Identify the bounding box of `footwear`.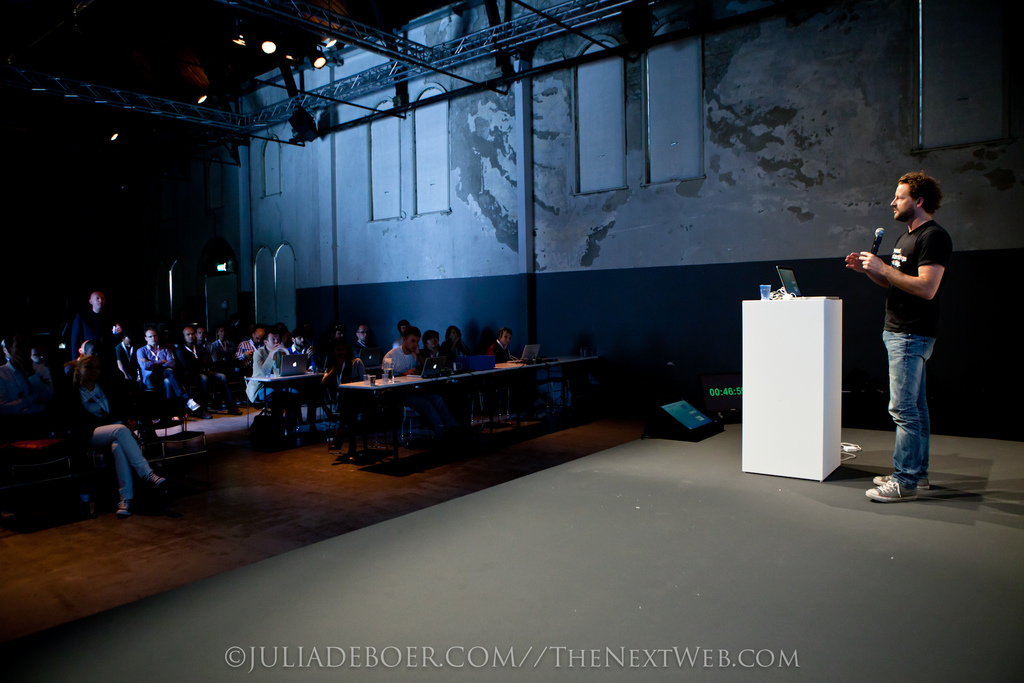
[left=227, top=409, right=243, bottom=415].
